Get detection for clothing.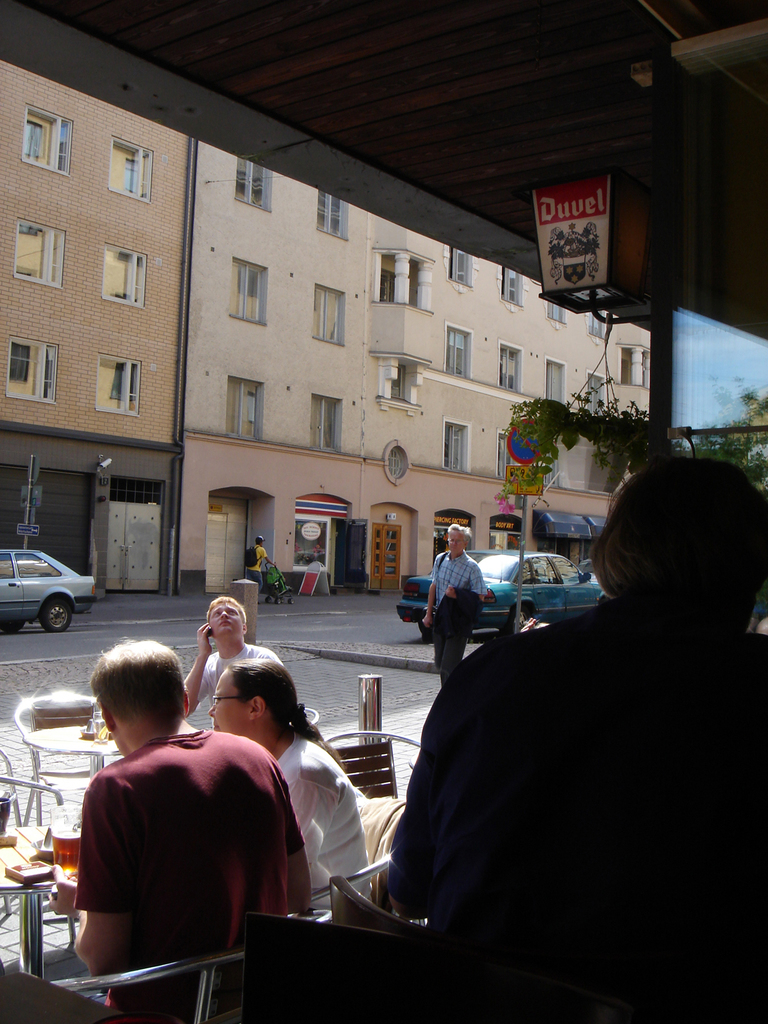
Detection: rect(264, 725, 374, 904).
